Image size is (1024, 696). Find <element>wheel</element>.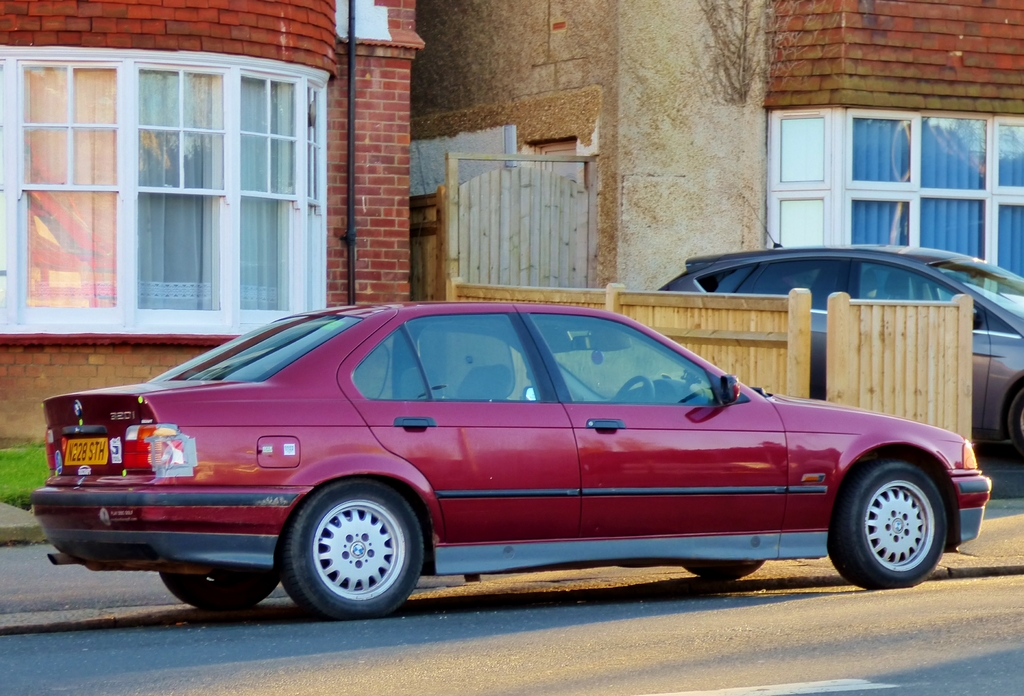
(156,574,276,614).
